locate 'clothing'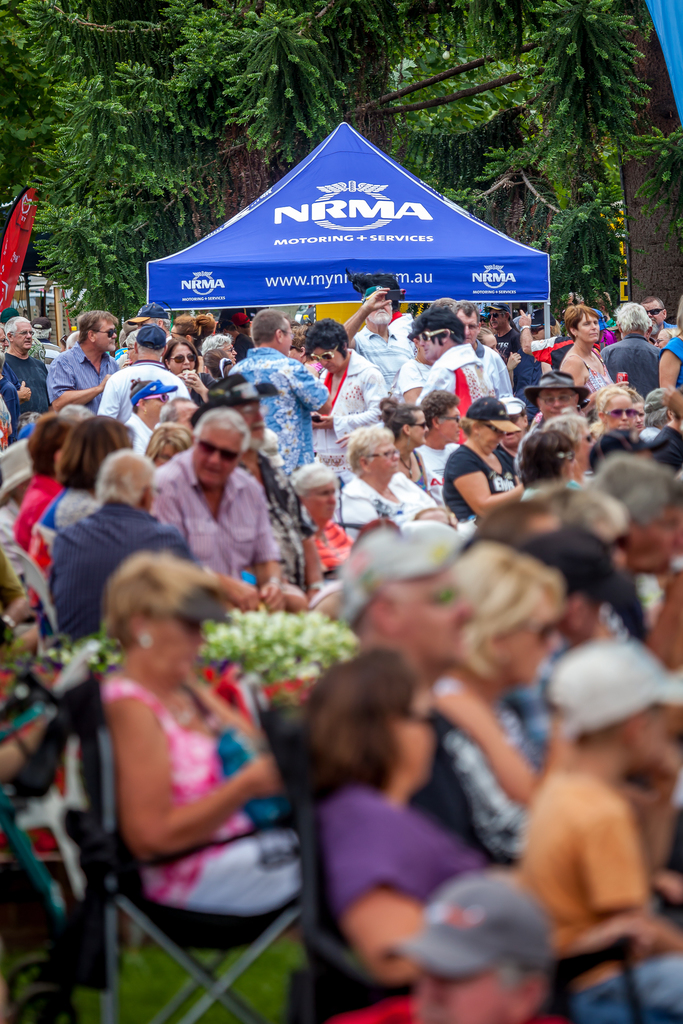
crop(318, 347, 390, 471)
